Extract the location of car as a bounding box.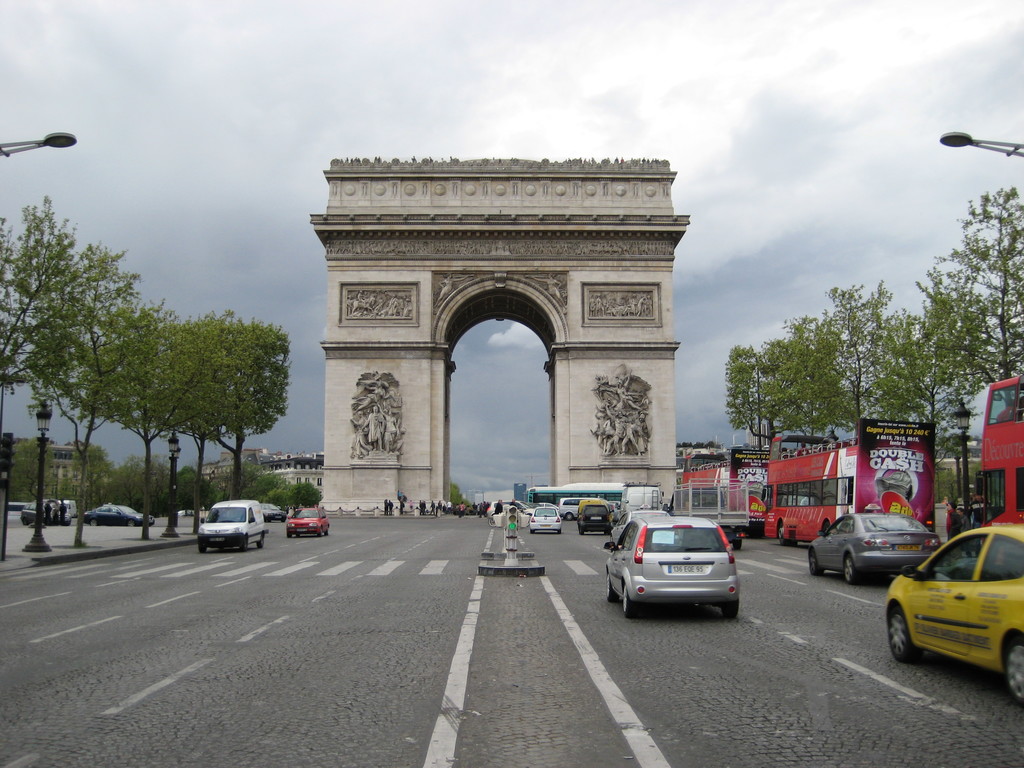
x1=528 y1=502 x2=569 y2=534.
